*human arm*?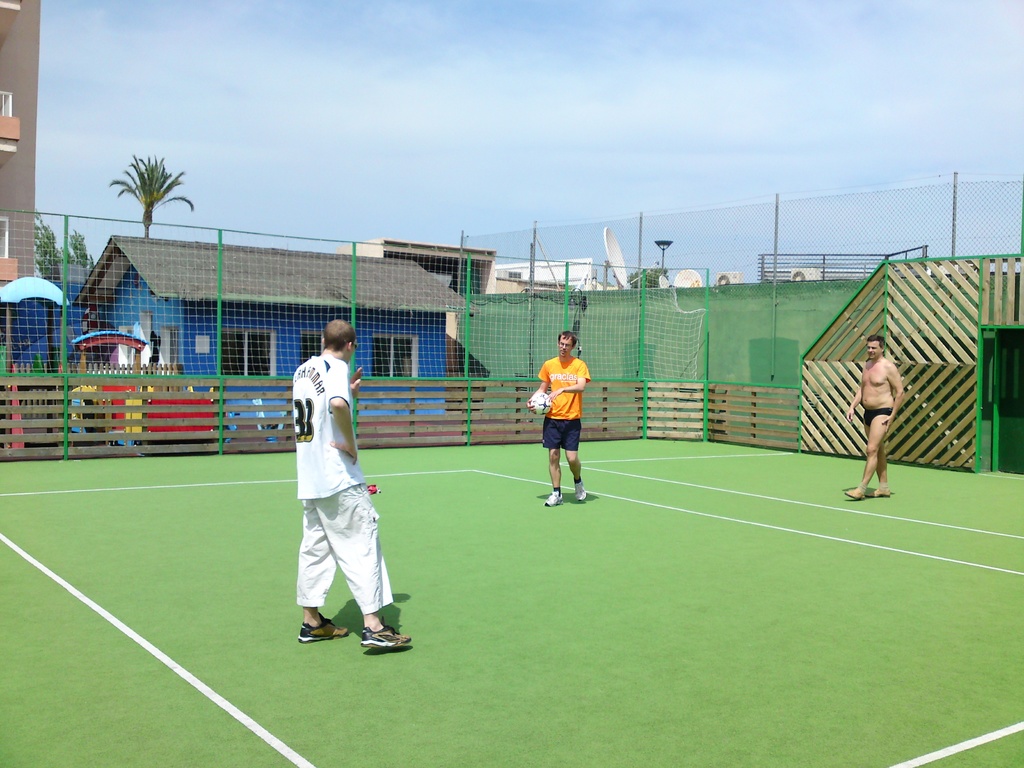
bbox=[878, 361, 906, 434]
